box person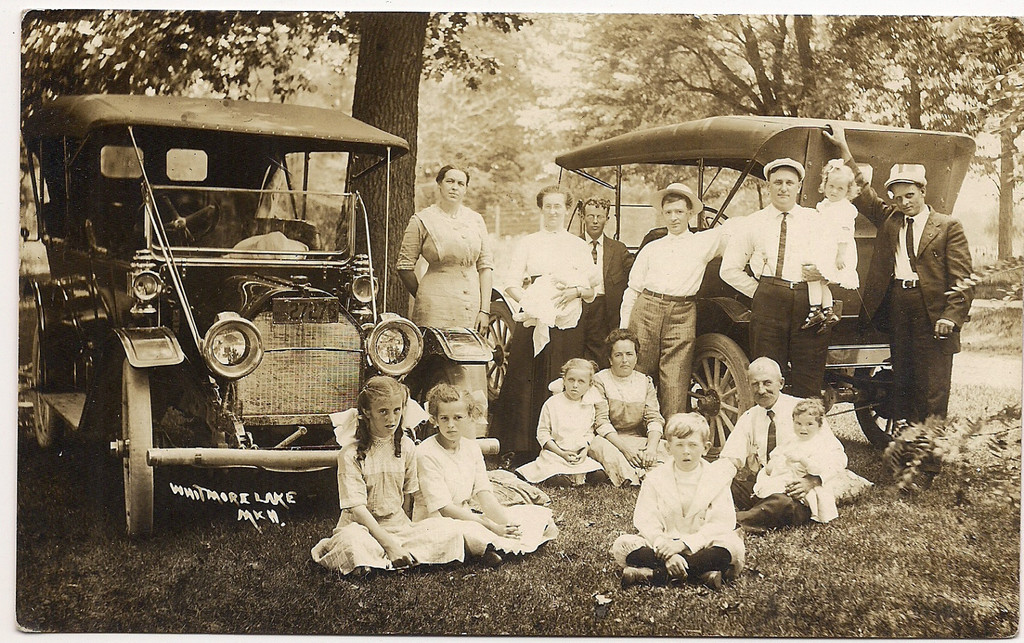
l=505, t=185, r=603, b=458
